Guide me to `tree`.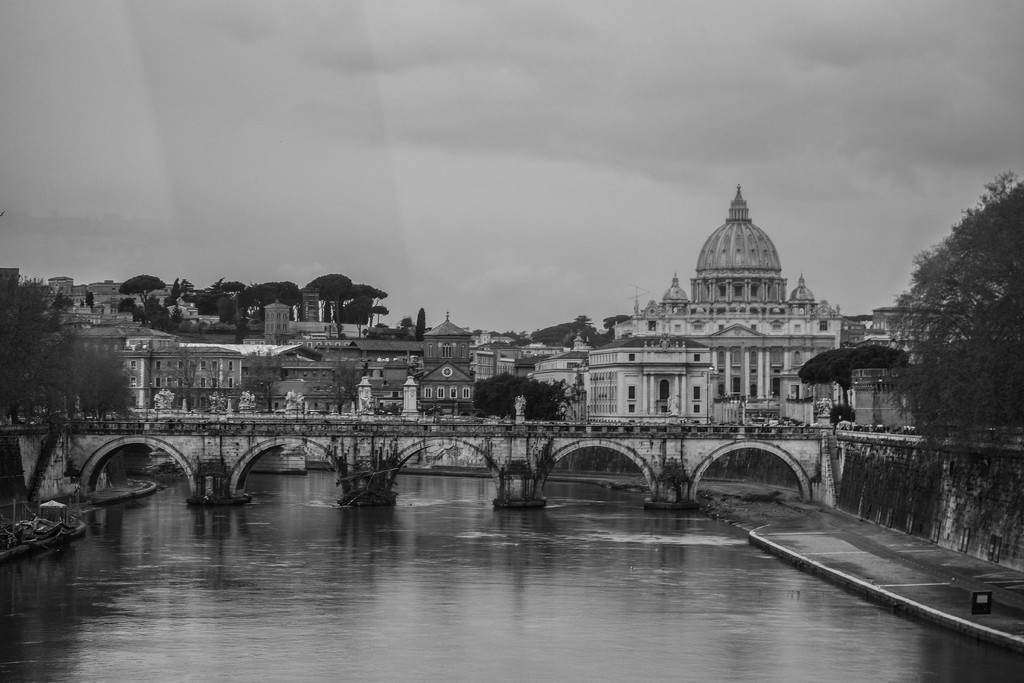
Guidance: 0/274/141/512.
